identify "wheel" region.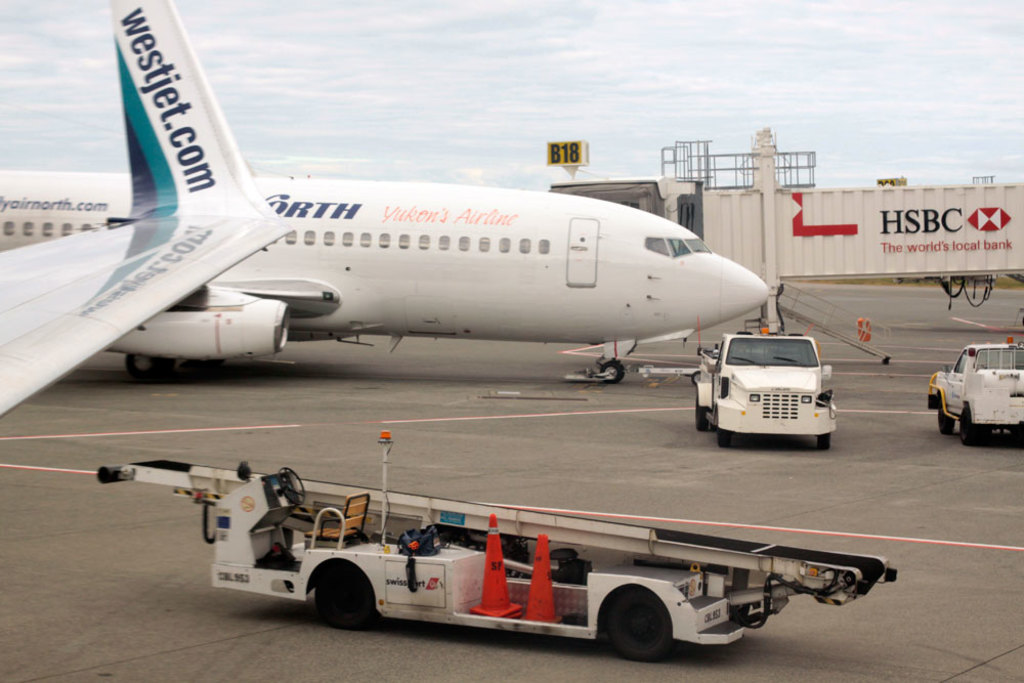
Region: (x1=602, y1=591, x2=672, y2=658).
